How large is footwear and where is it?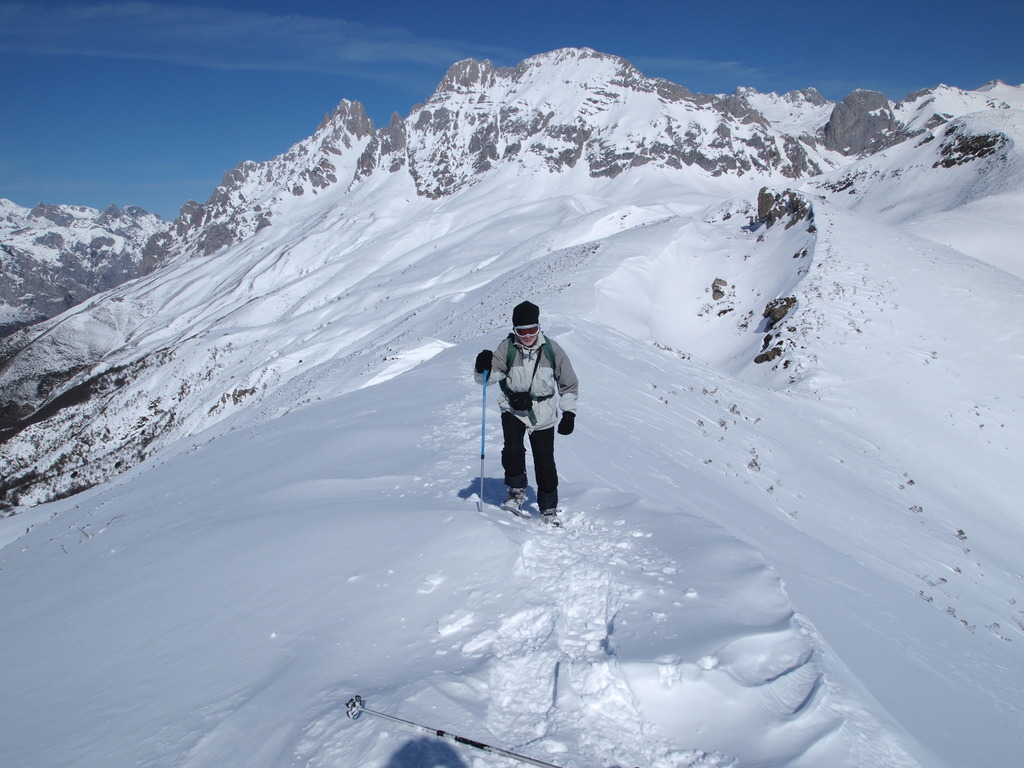
Bounding box: detection(543, 508, 561, 525).
